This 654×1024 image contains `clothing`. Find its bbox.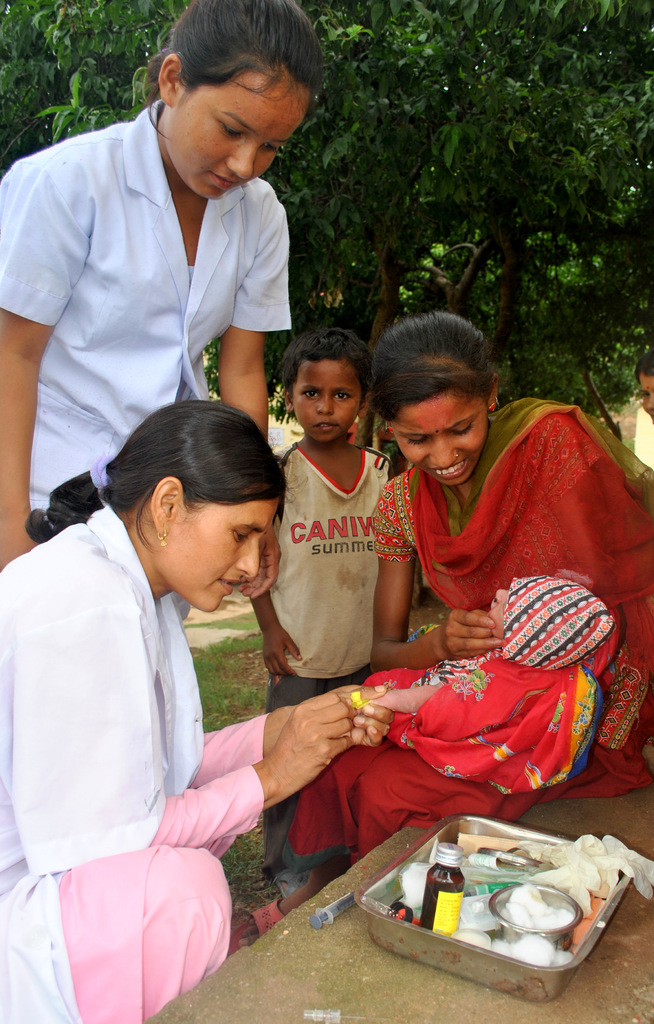
[x1=13, y1=473, x2=270, y2=975].
